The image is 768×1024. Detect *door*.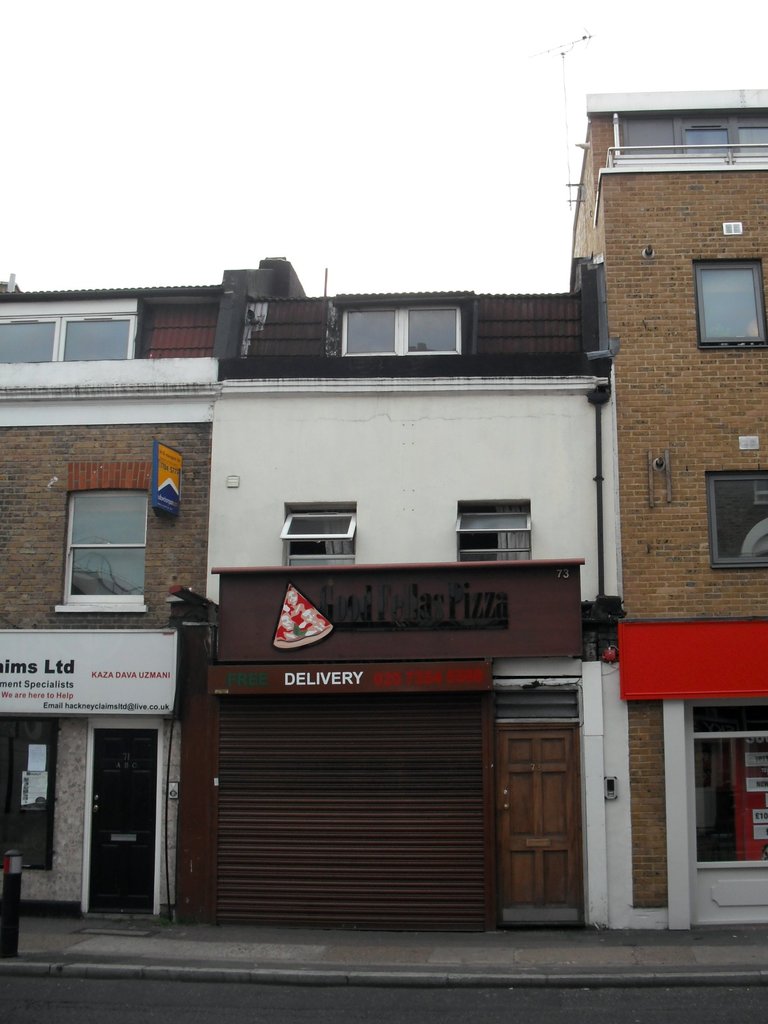
Detection: detection(89, 725, 161, 925).
